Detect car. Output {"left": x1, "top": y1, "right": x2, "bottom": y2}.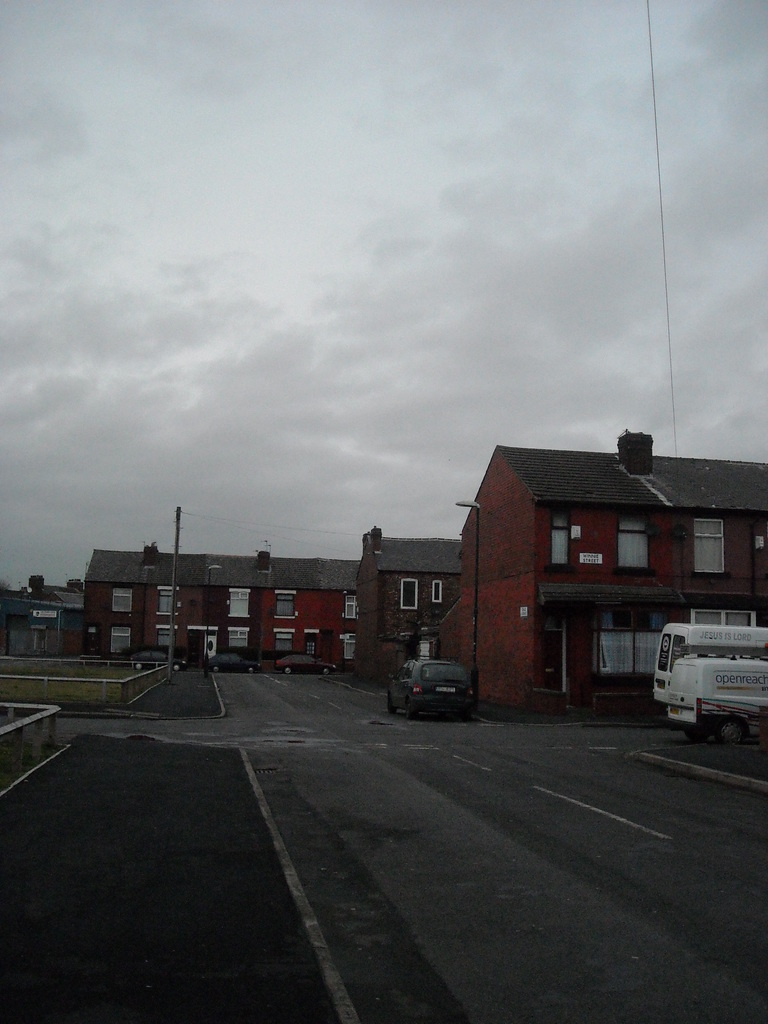
{"left": 203, "top": 655, "right": 257, "bottom": 672}.
